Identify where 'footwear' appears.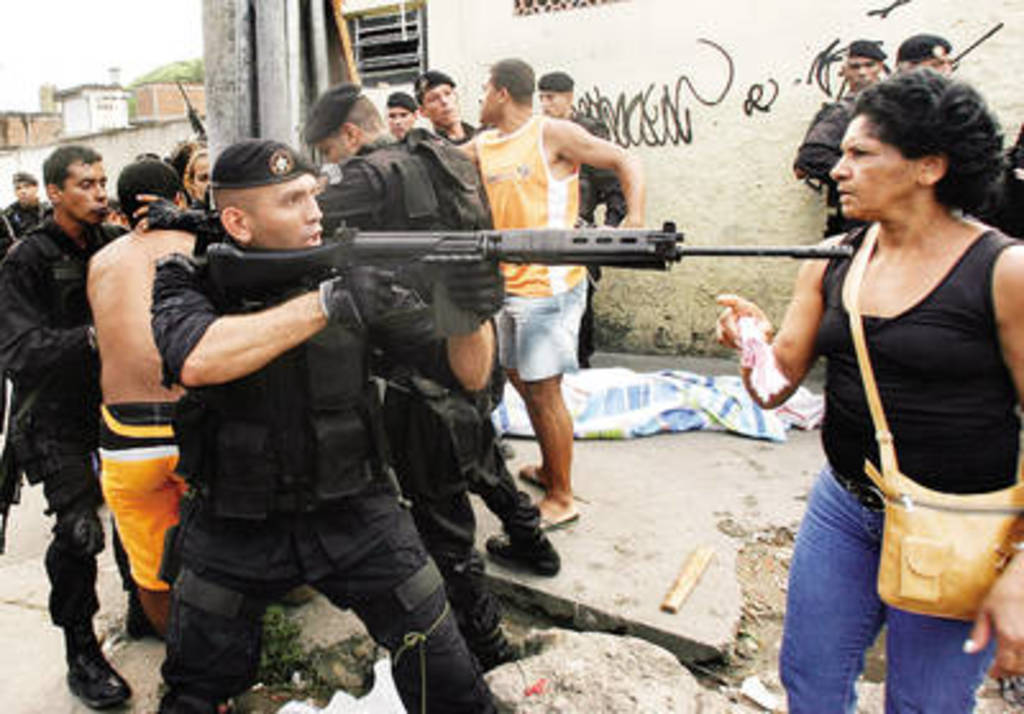
Appears at select_region(486, 530, 553, 576).
